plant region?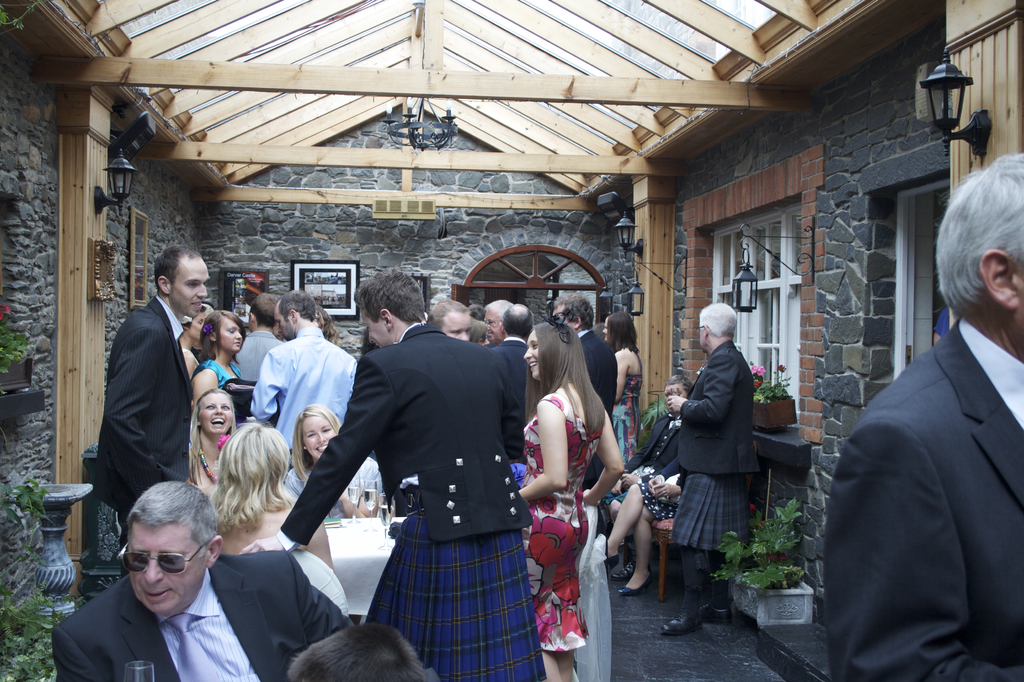
Rect(0, 296, 35, 377)
